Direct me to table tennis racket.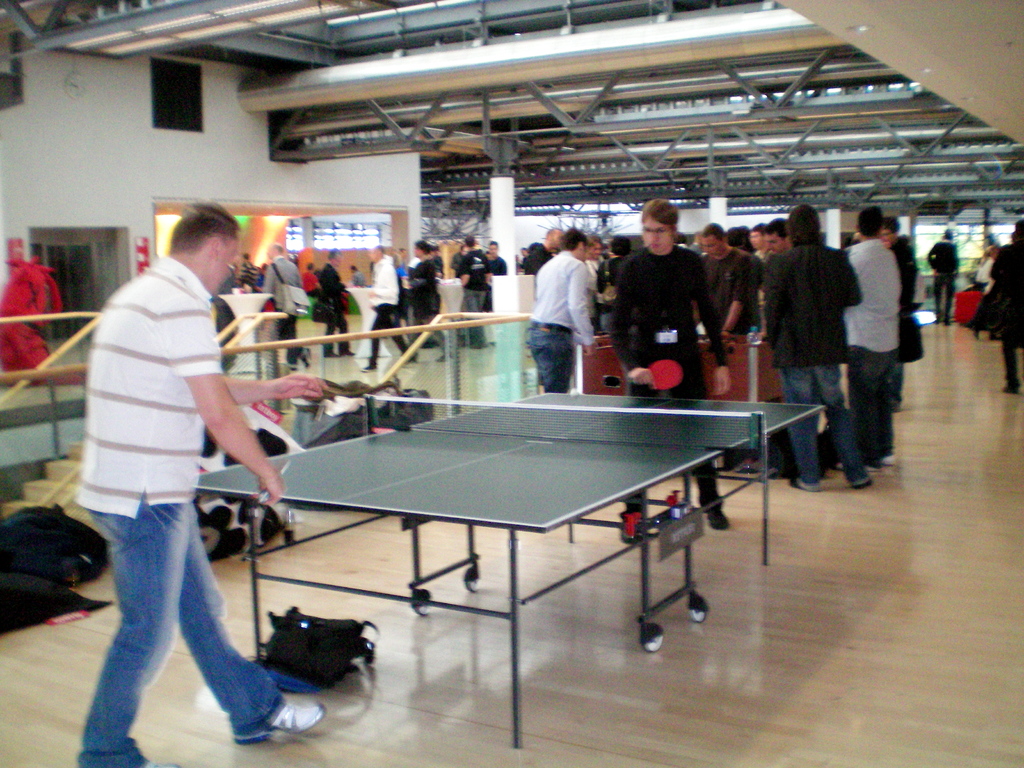
Direction: <region>629, 362, 681, 390</region>.
